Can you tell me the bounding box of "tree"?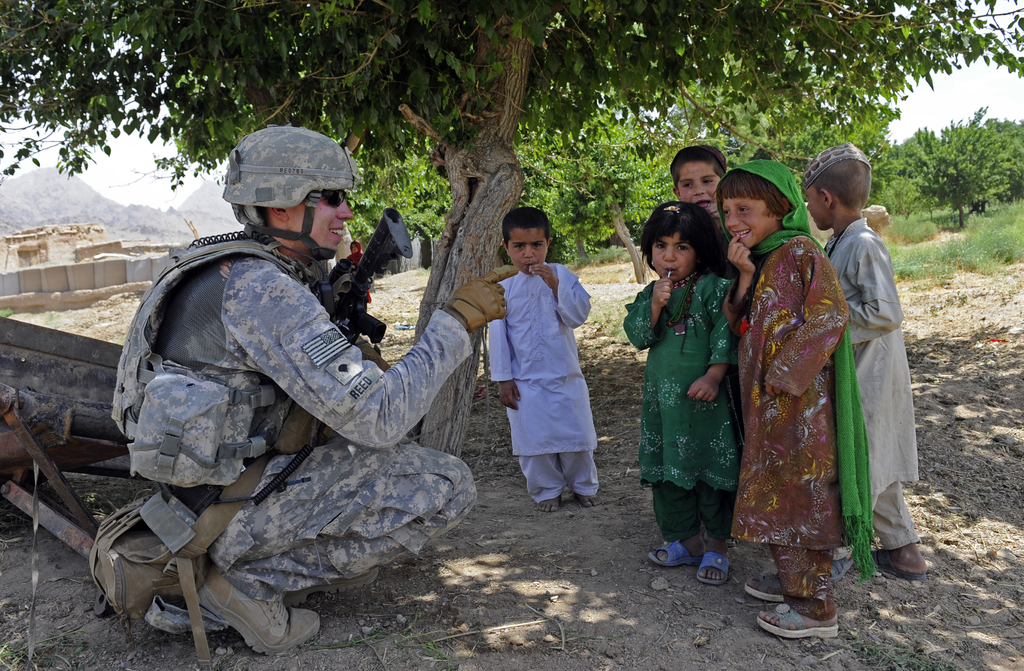
338 136 464 256.
